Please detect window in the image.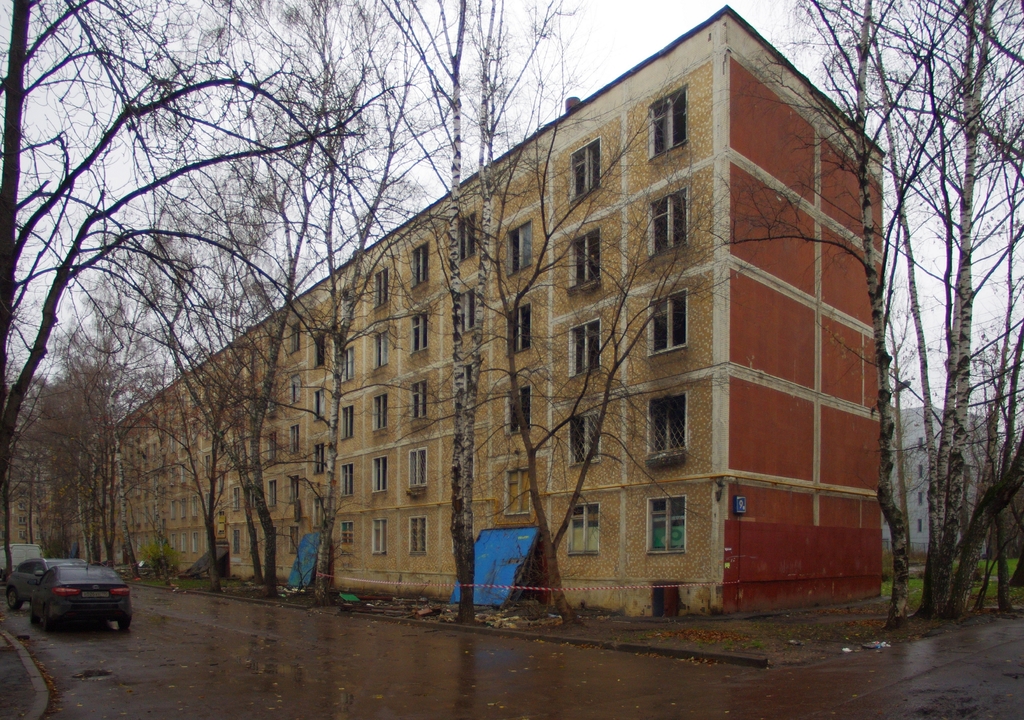
detection(650, 83, 688, 159).
